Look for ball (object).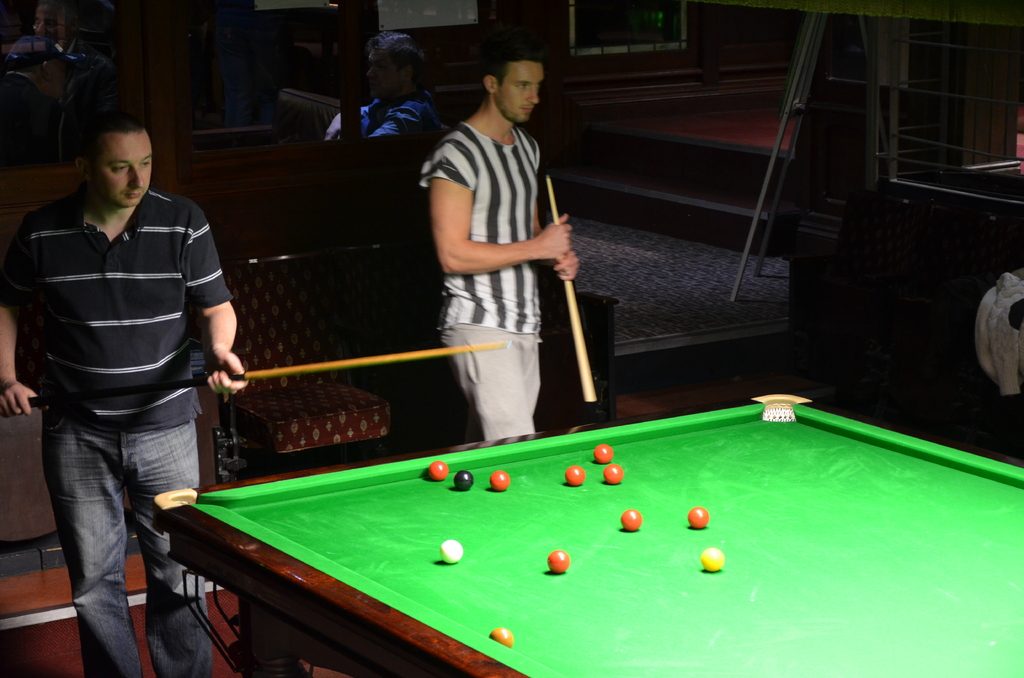
Found: Rect(546, 551, 568, 574).
